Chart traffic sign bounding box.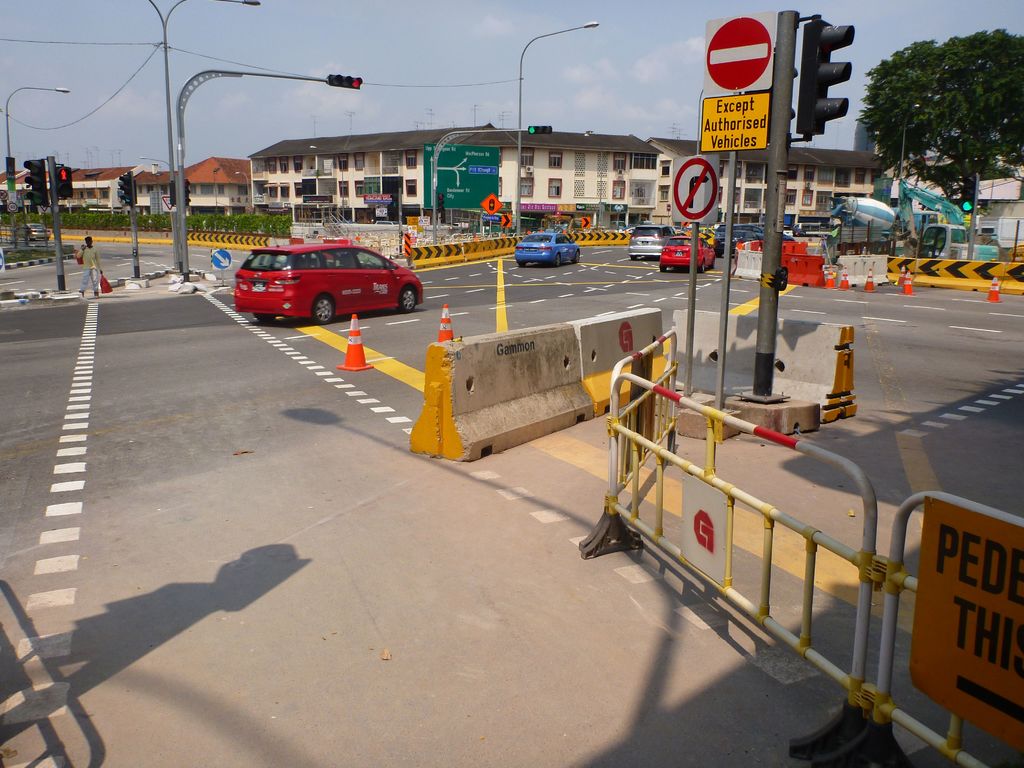
Charted: <box>325,76,362,87</box>.
